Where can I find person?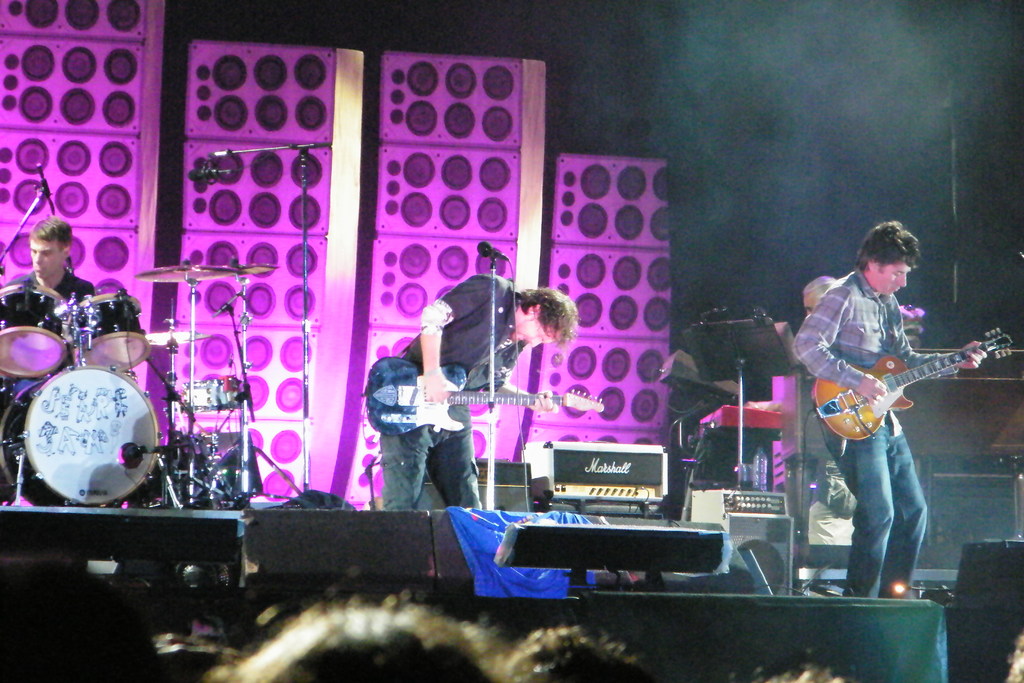
You can find it at left=376, top=267, right=579, bottom=509.
